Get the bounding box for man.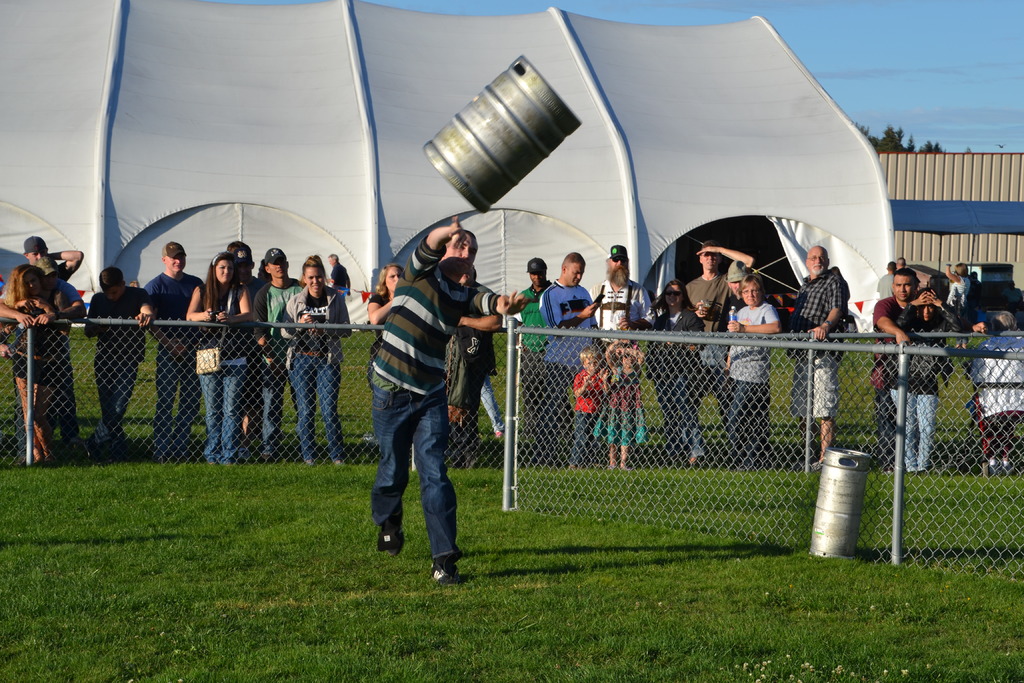
[left=686, top=240, right=760, bottom=436].
